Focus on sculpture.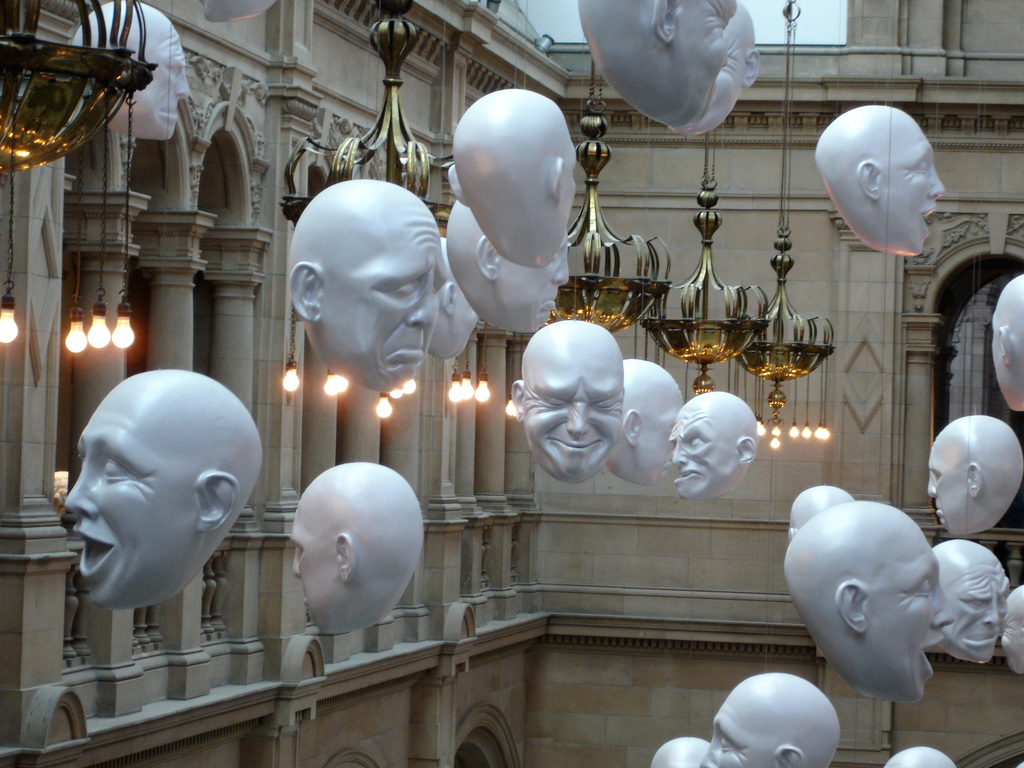
Focused at x1=988, y1=270, x2=1023, y2=415.
